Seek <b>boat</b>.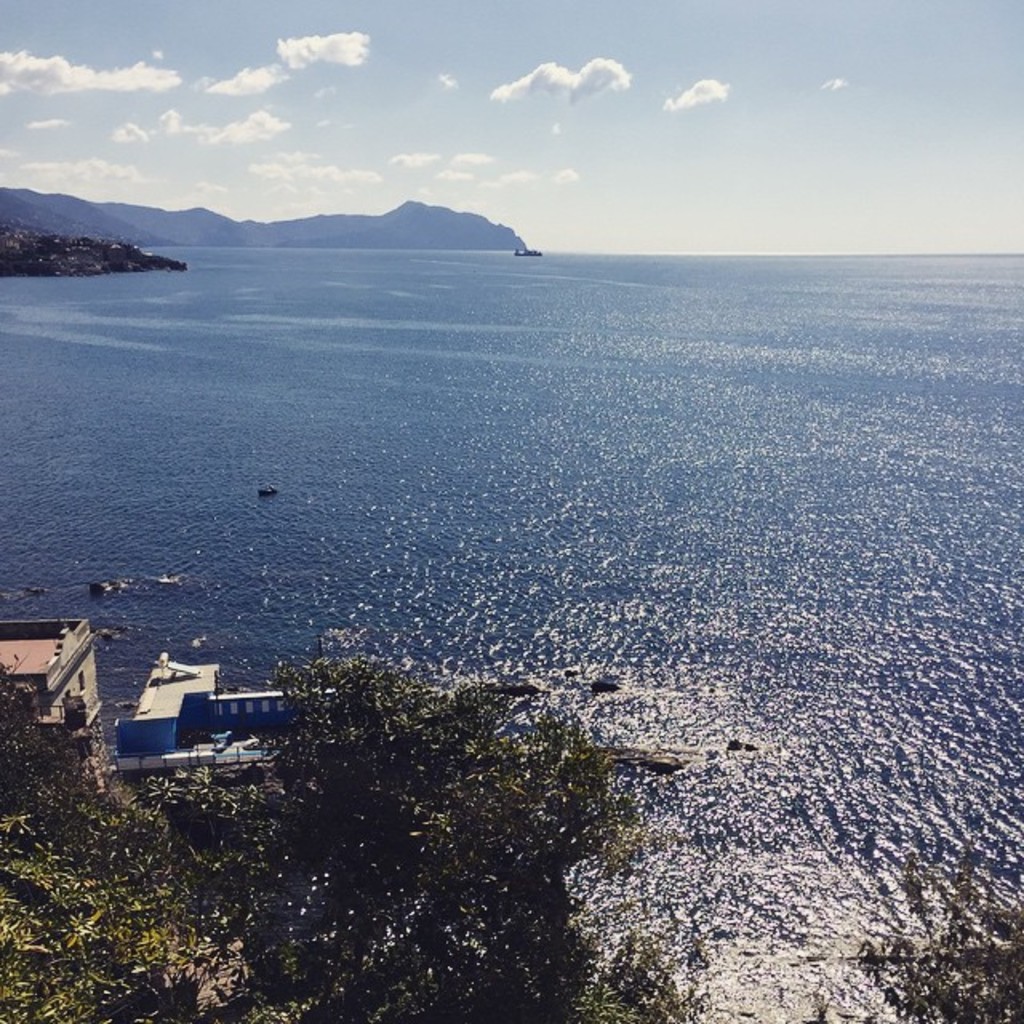
box=[254, 486, 277, 504].
